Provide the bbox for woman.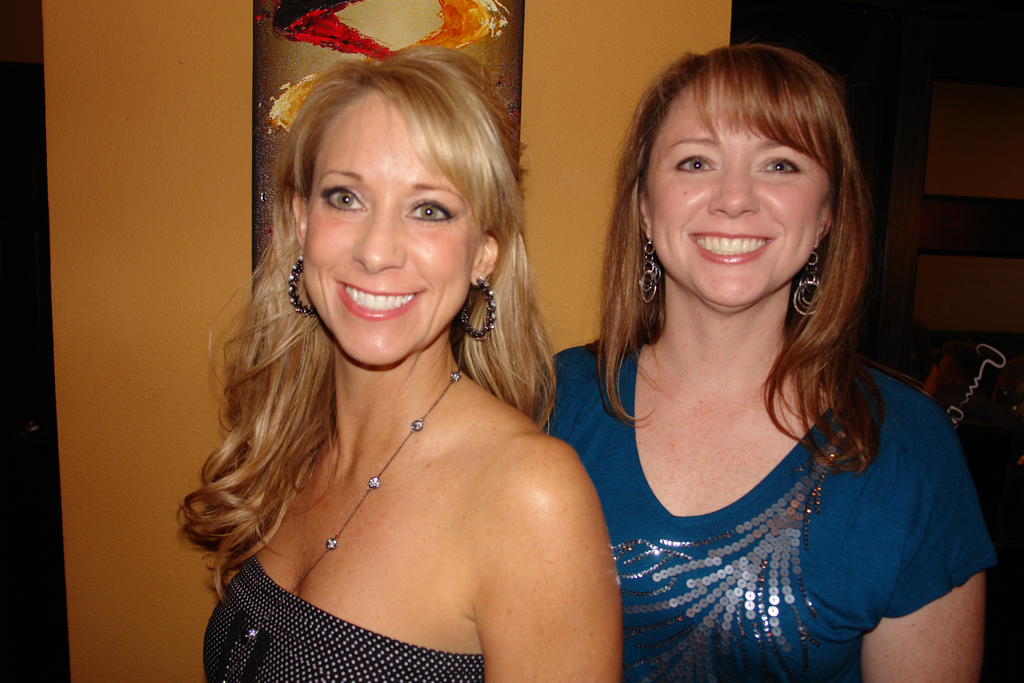
box=[529, 39, 998, 682].
